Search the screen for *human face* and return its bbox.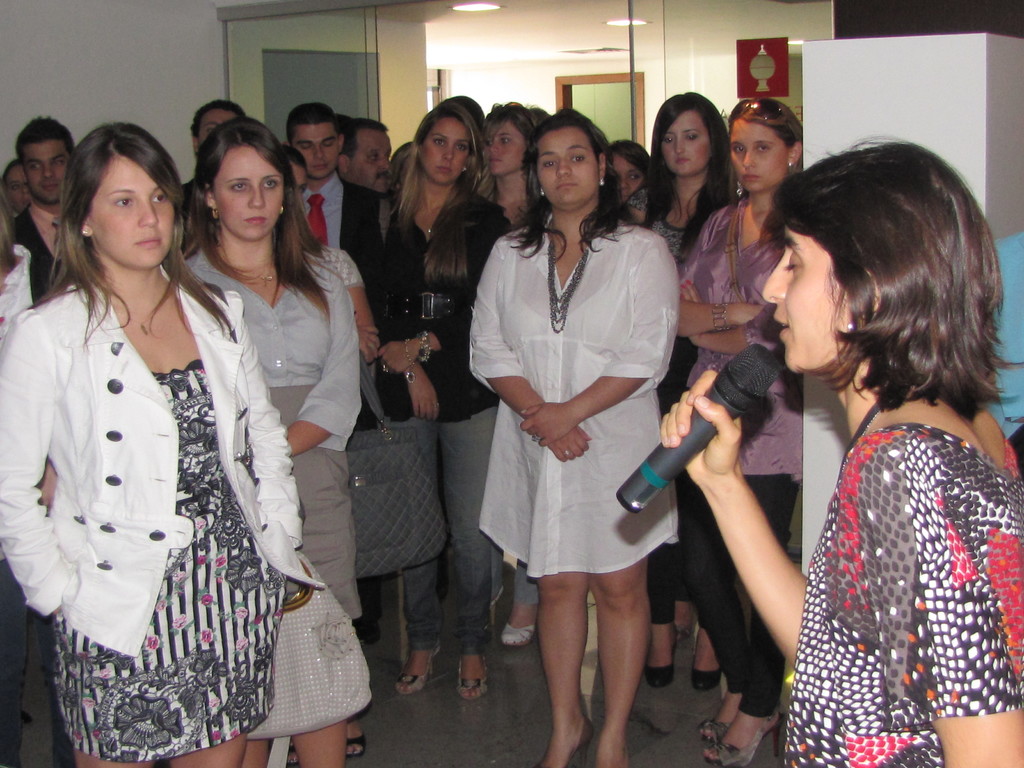
Found: x1=756 y1=228 x2=855 y2=373.
